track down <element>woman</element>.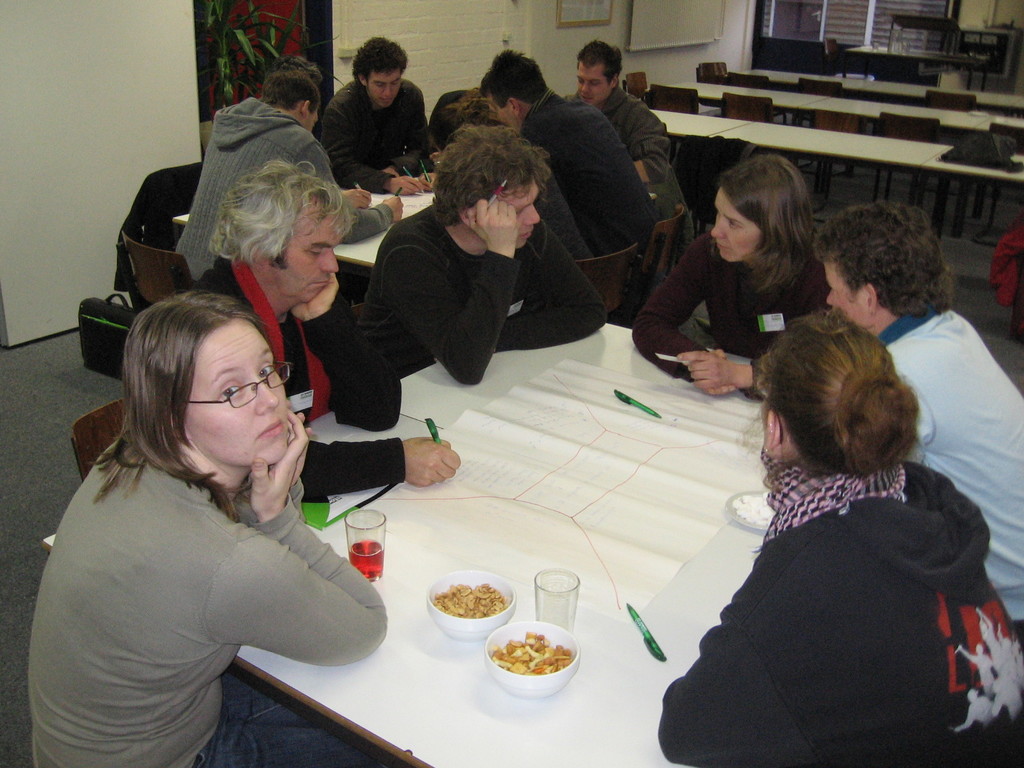
Tracked to [x1=628, y1=152, x2=821, y2=408].
